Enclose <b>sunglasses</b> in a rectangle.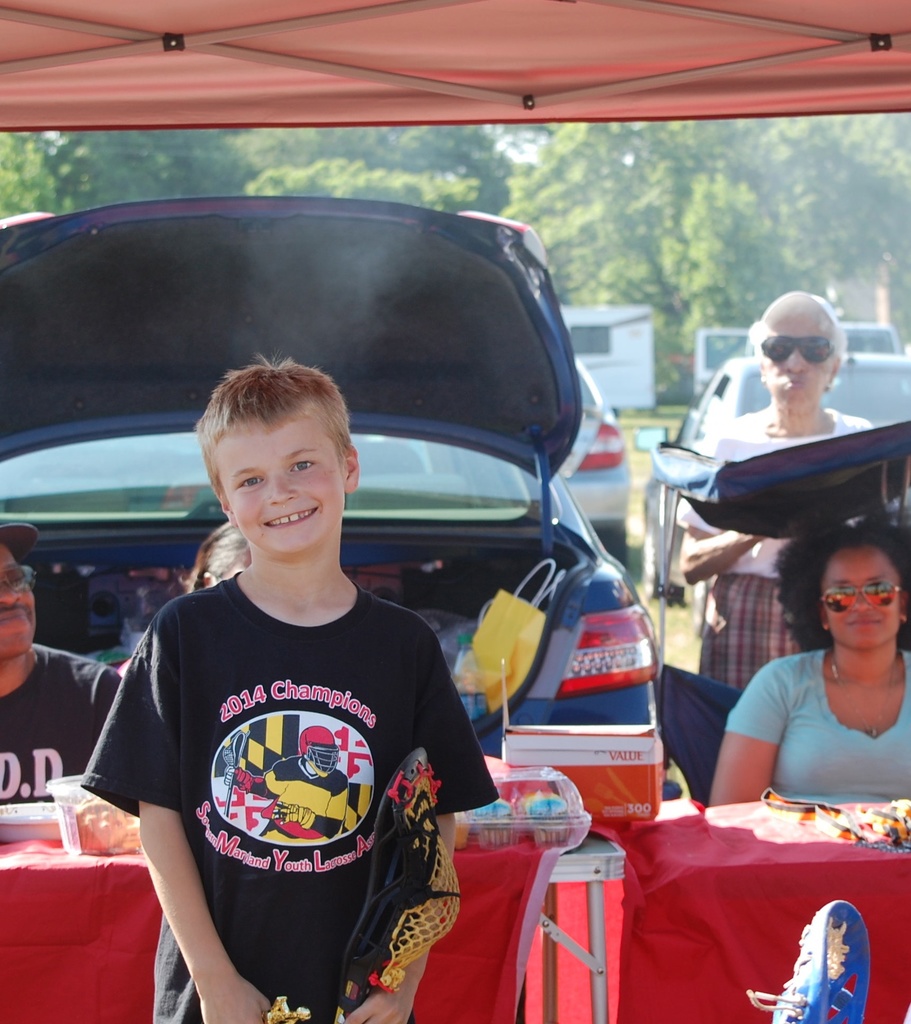
Rect(816, 580, 906, 616).
